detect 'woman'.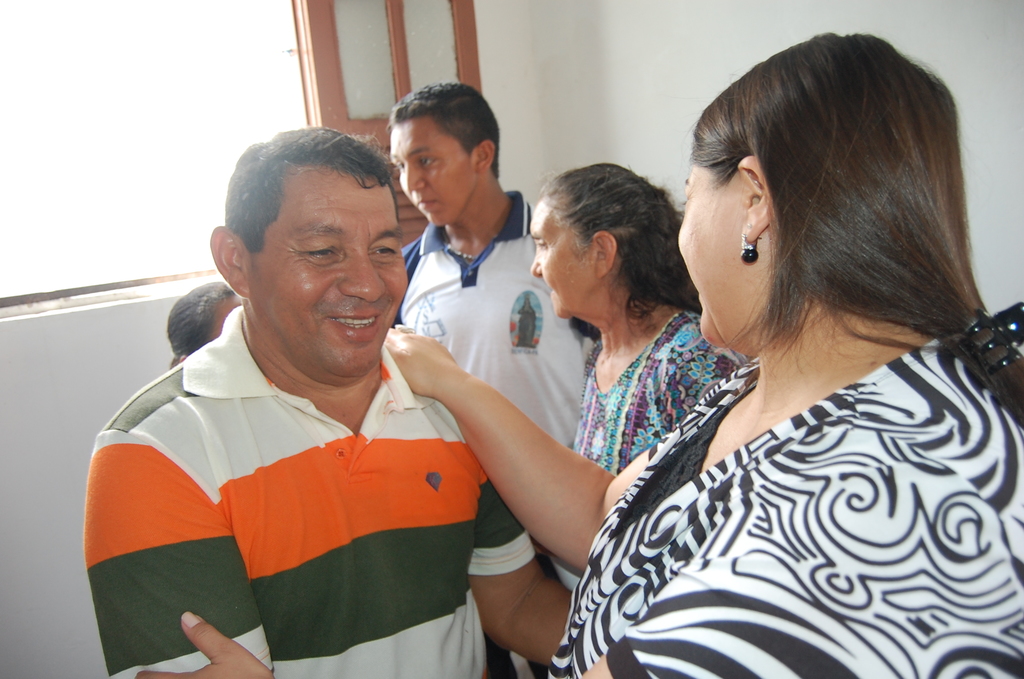
Detected at 392, 81, 598, 678.
